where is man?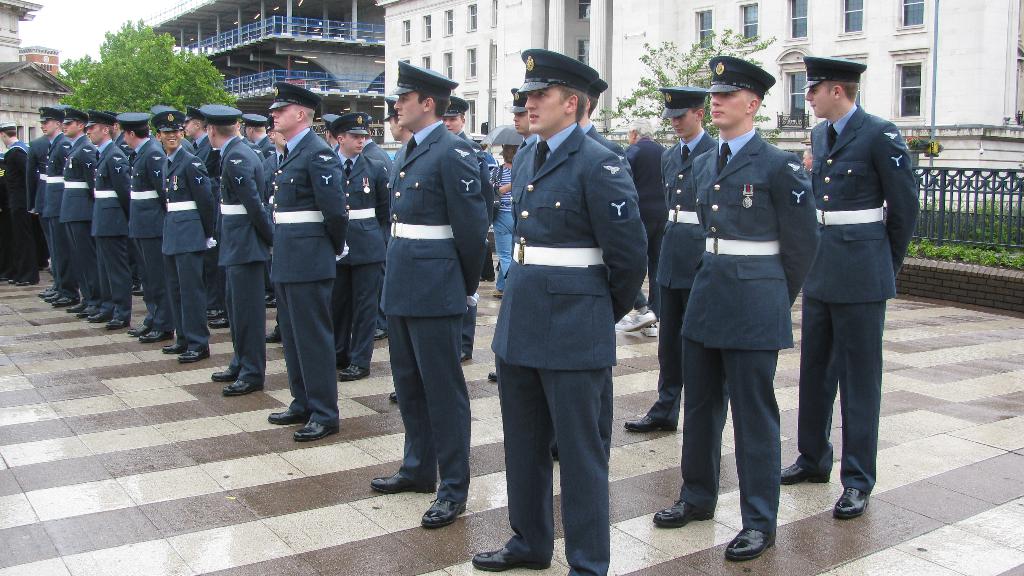
<bbox>442, 95, 495, 364</bbox>.
